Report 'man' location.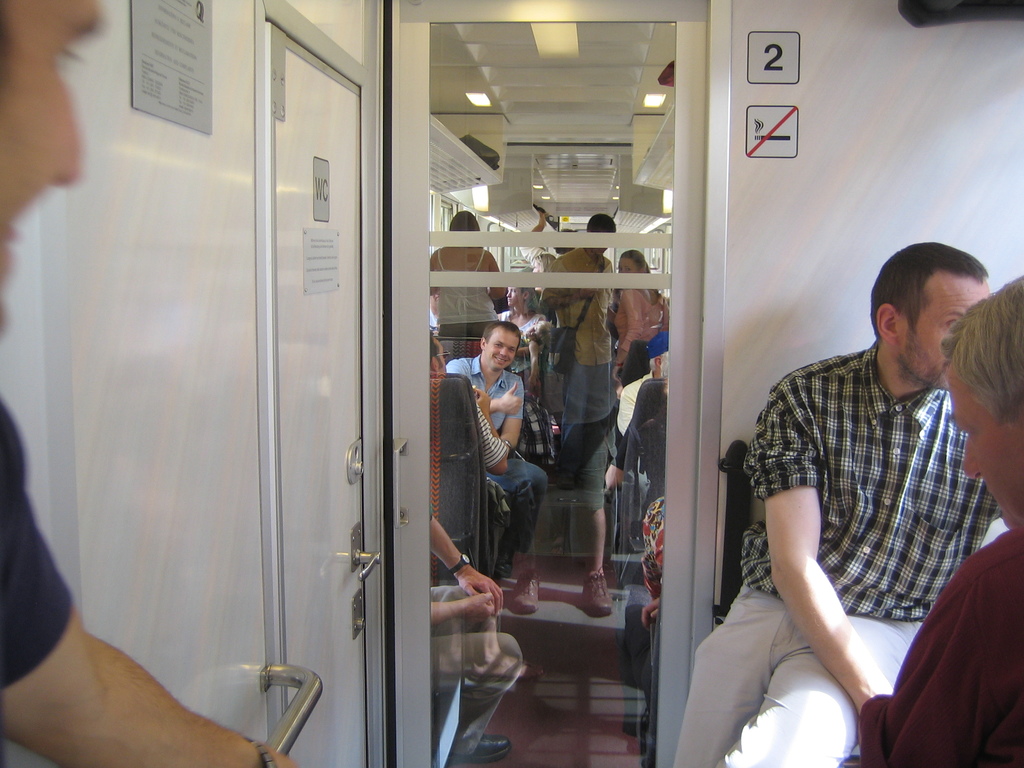
Report: Rect(447, 317, 554, 607).
